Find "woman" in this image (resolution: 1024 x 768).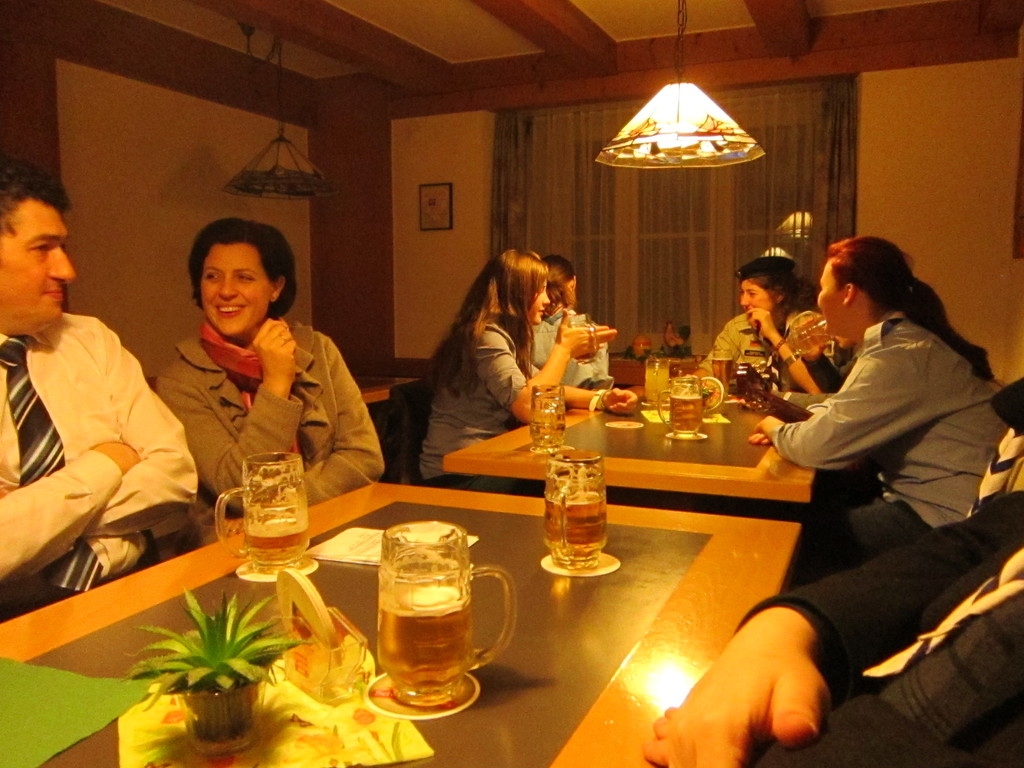
left=689, top=252, right=845, bottom=388.
